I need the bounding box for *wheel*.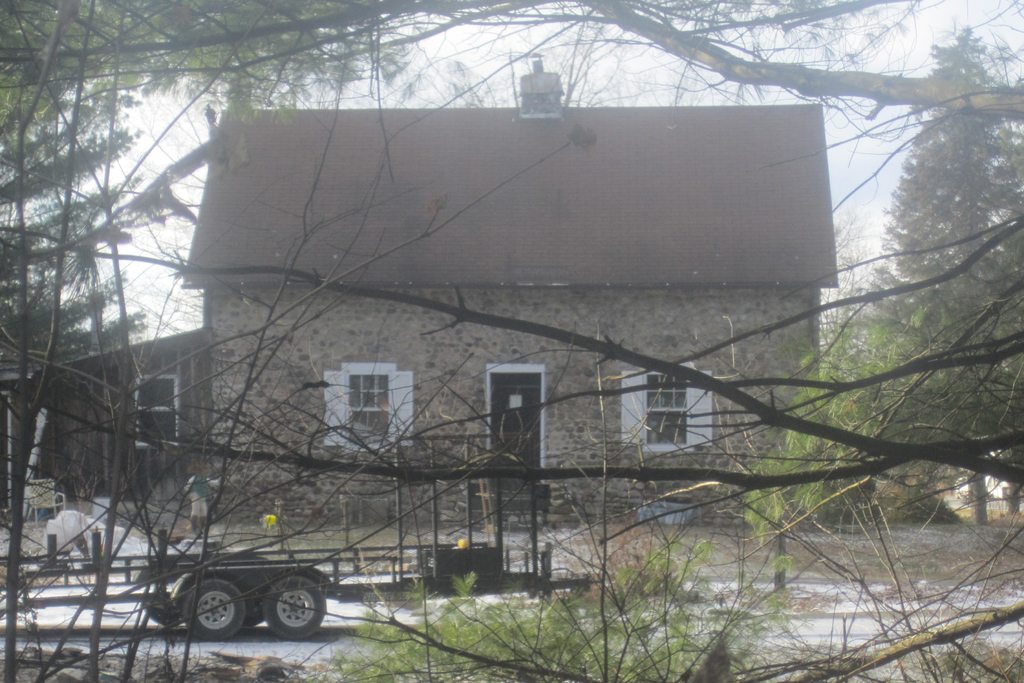
Here it is: x1=263, y1=573, x2=323, y2=645.
